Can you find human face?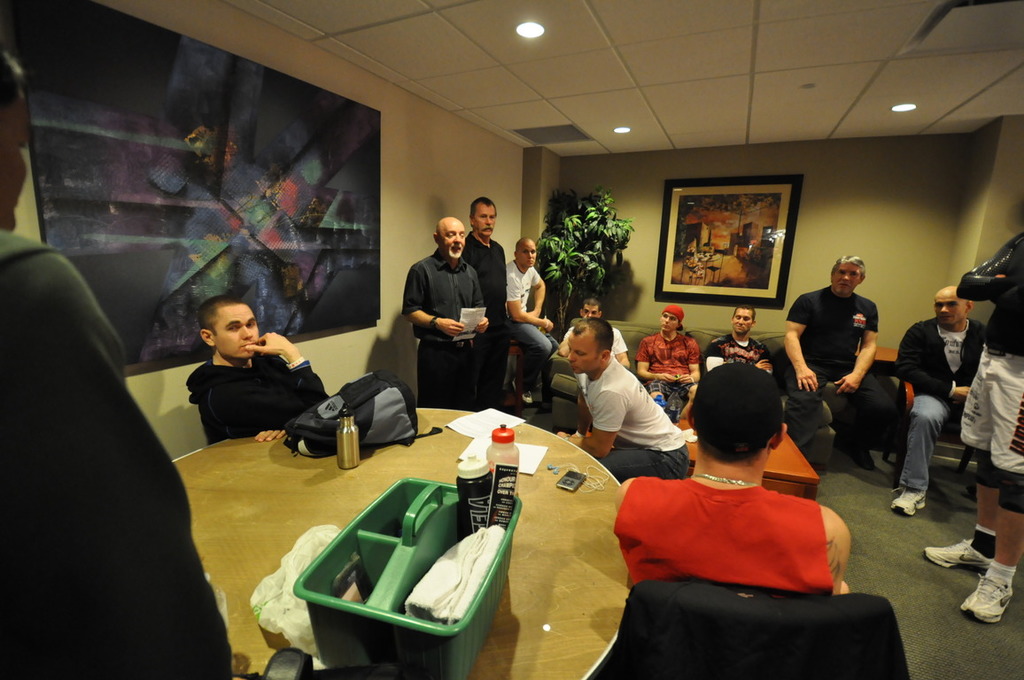
Yes, bounding box: bbox=(521, 245, 537, 271).
